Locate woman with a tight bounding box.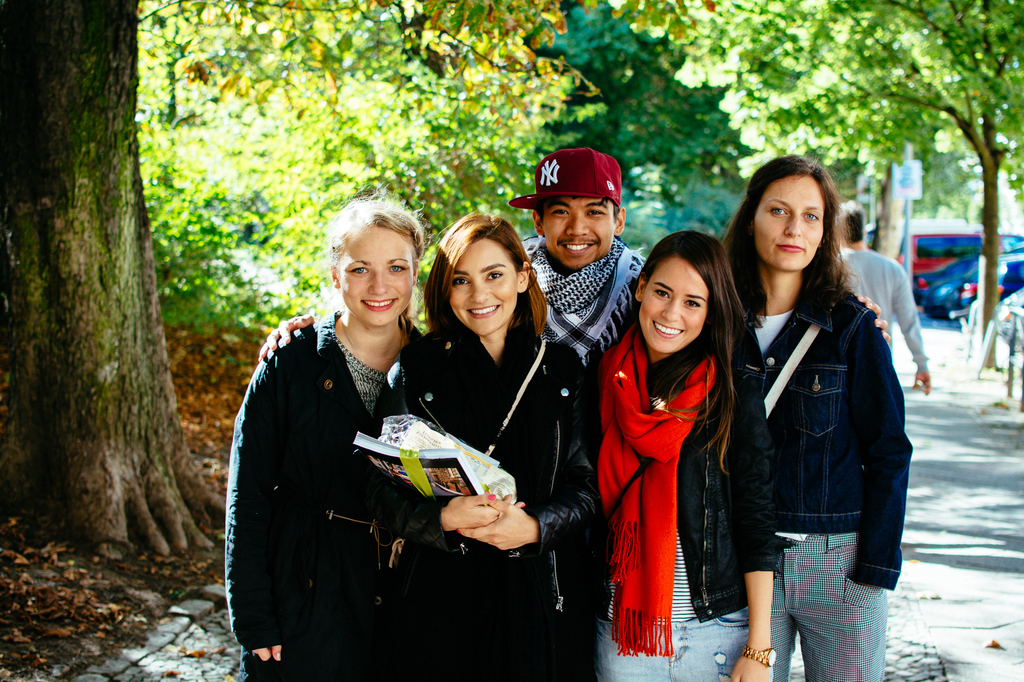
box(372, 212, 601, 681).
